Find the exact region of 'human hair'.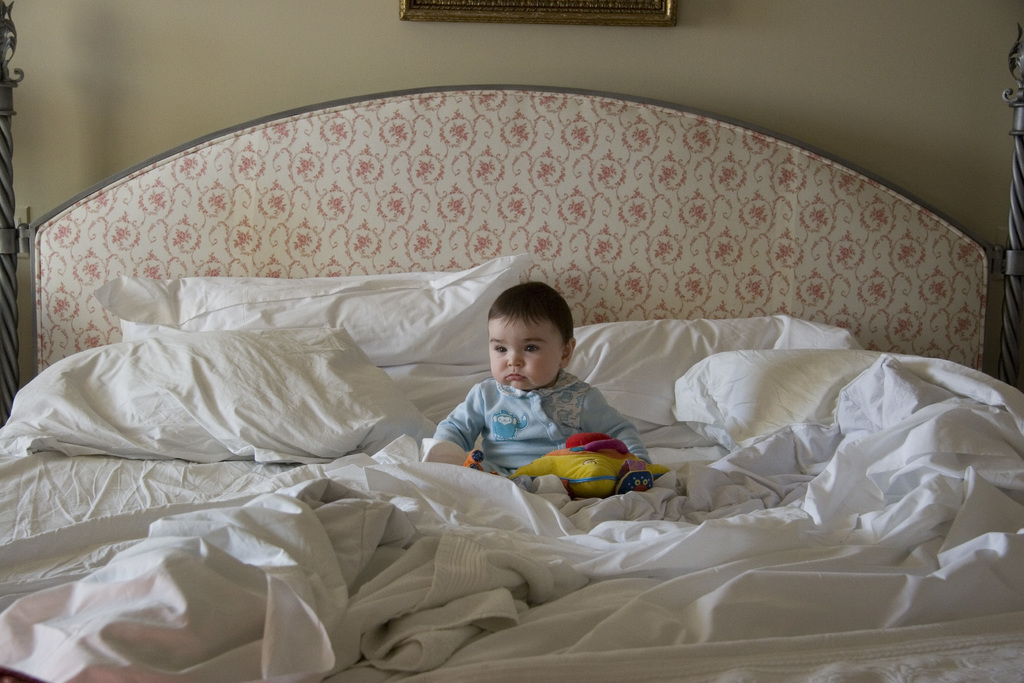
Exact region: 489,279,573,343.
